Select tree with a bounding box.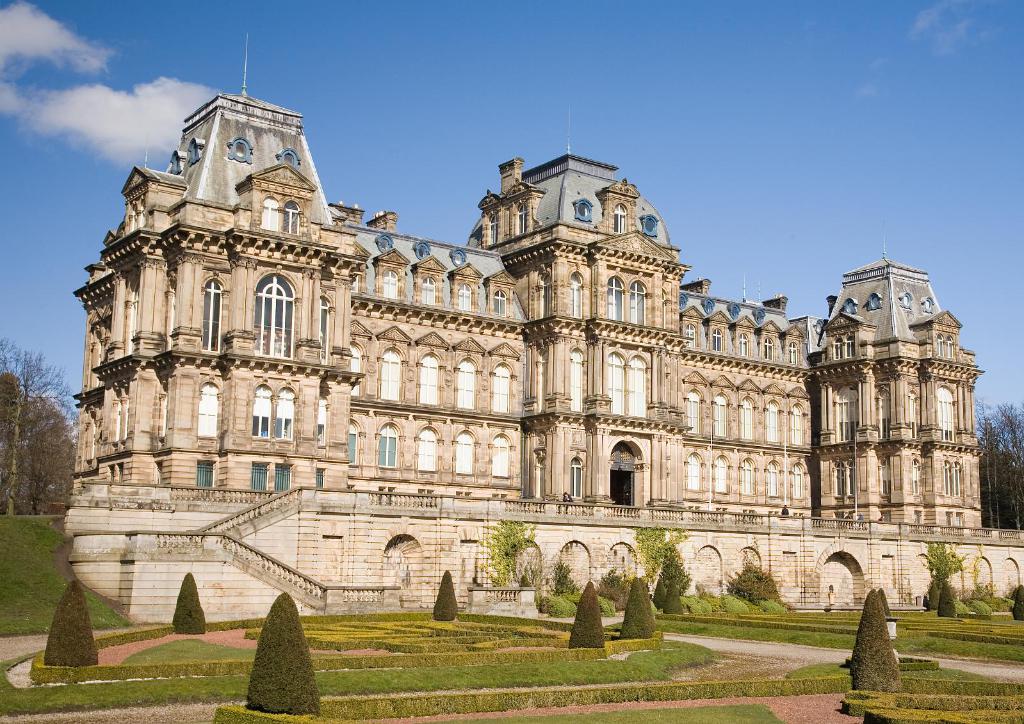
bbox=(925, 540, 957, 613).
